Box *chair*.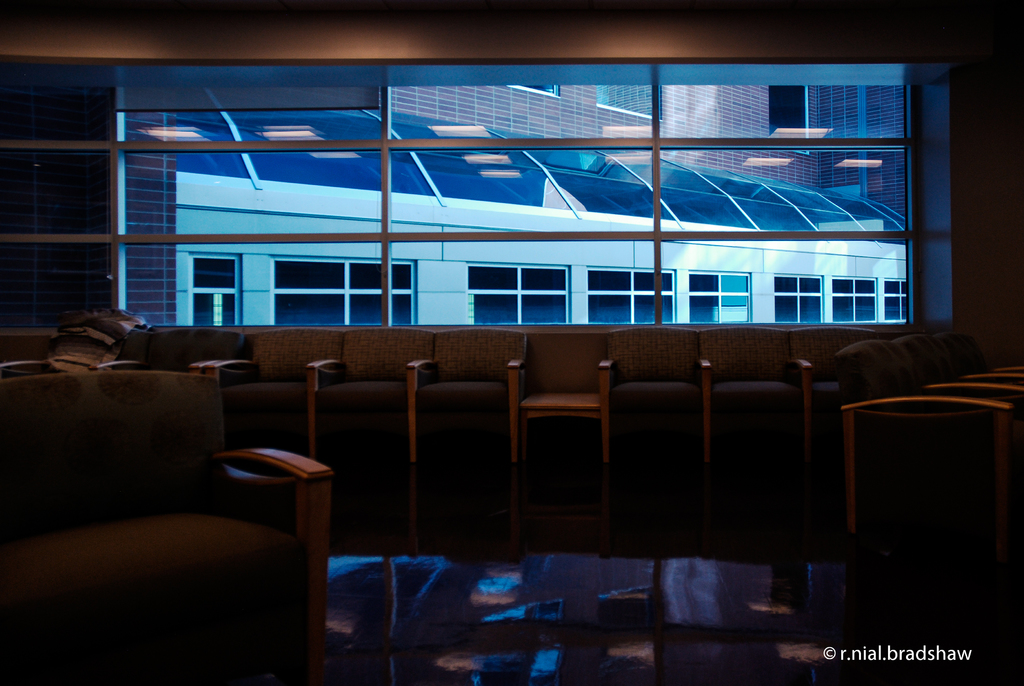
select_region(226, 326, 339, 456).
